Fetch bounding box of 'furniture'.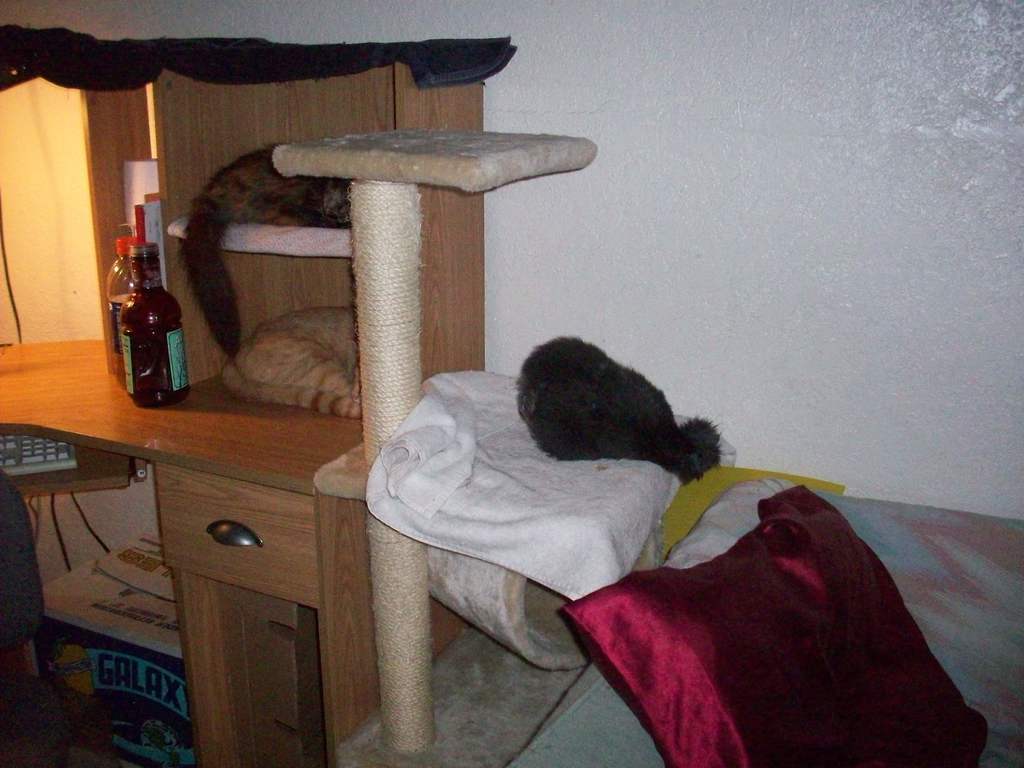
Bbox: left=511, top=474, right=1021, bottom=765.
